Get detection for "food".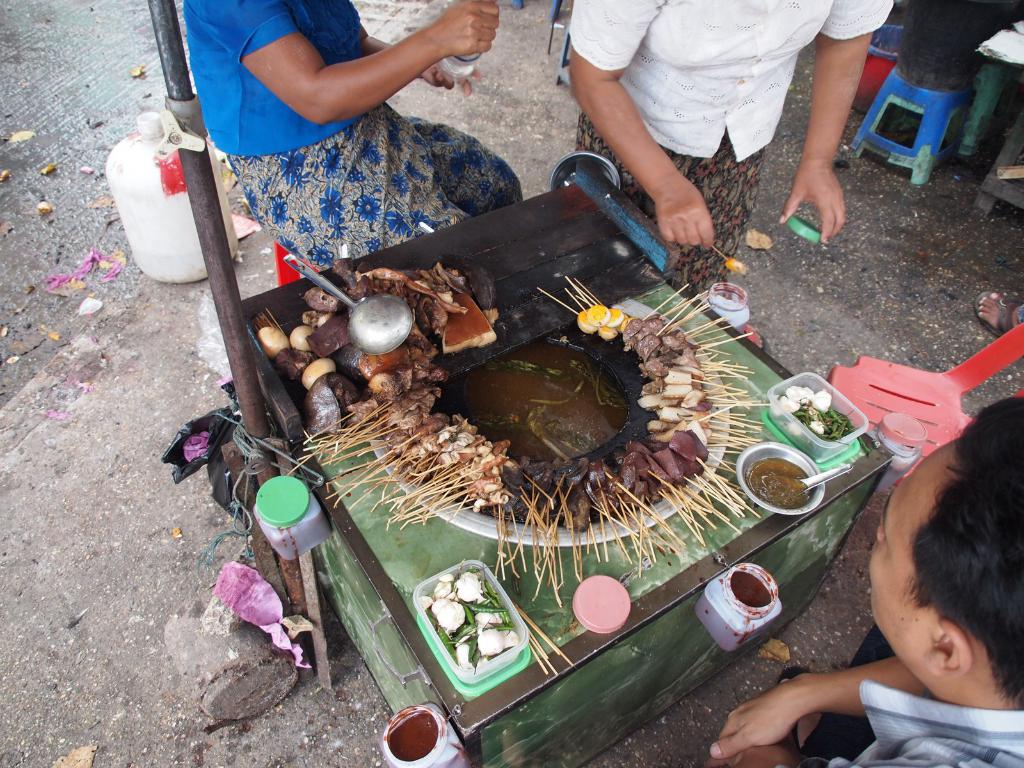
Detection: bbox=(257, 257, 718, 538).
